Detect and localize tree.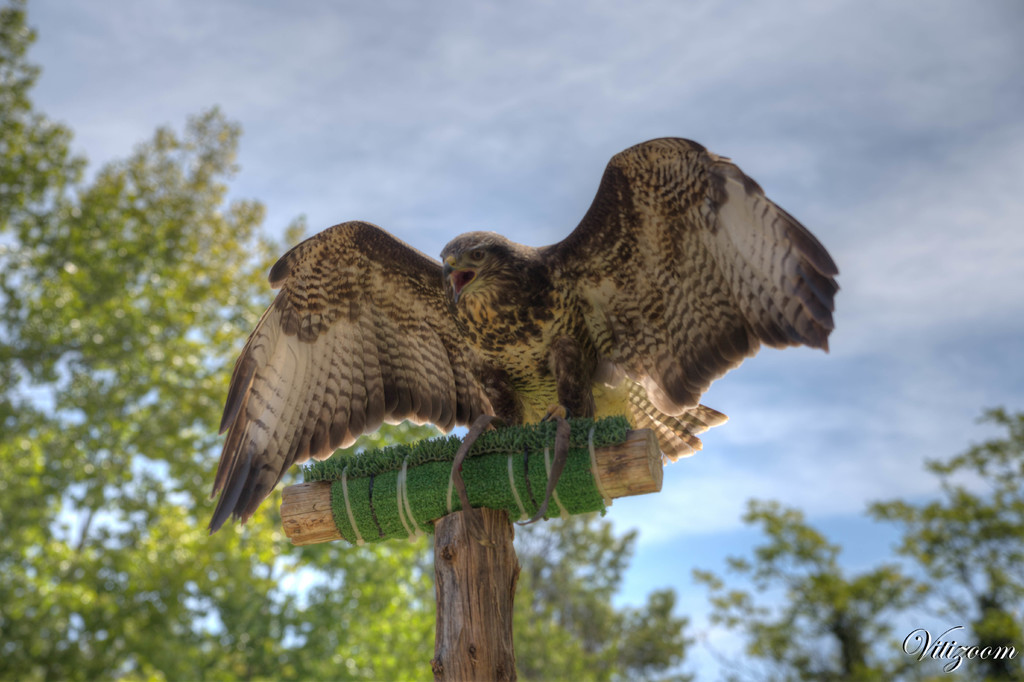
Localized at bbox=[877, 402, 1023, 678].
